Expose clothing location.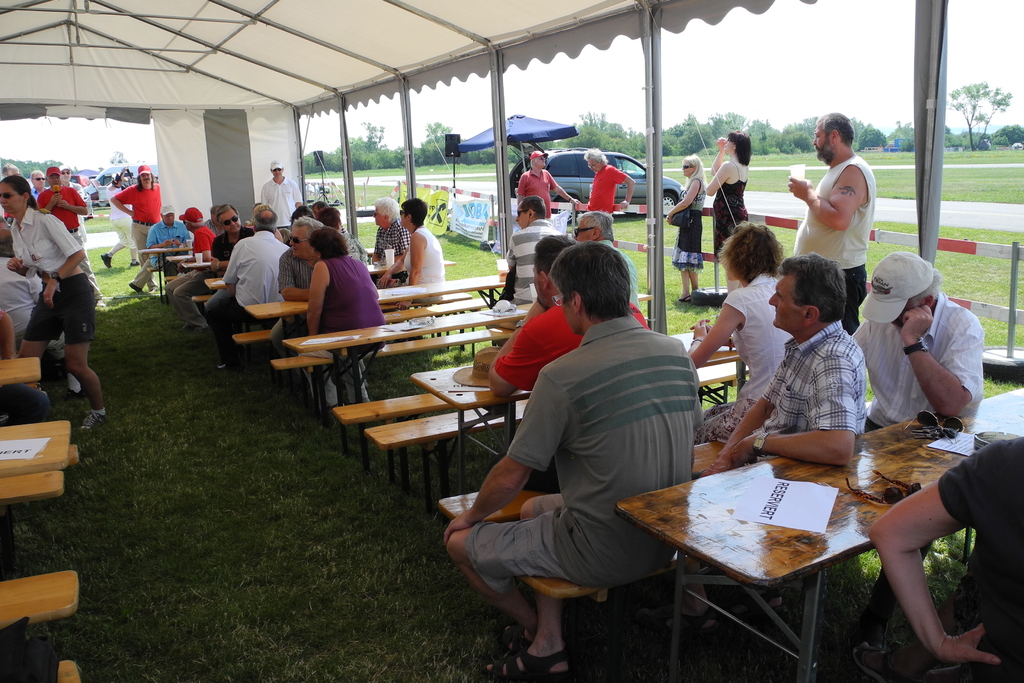
Exposed at (143,174,392,411).
